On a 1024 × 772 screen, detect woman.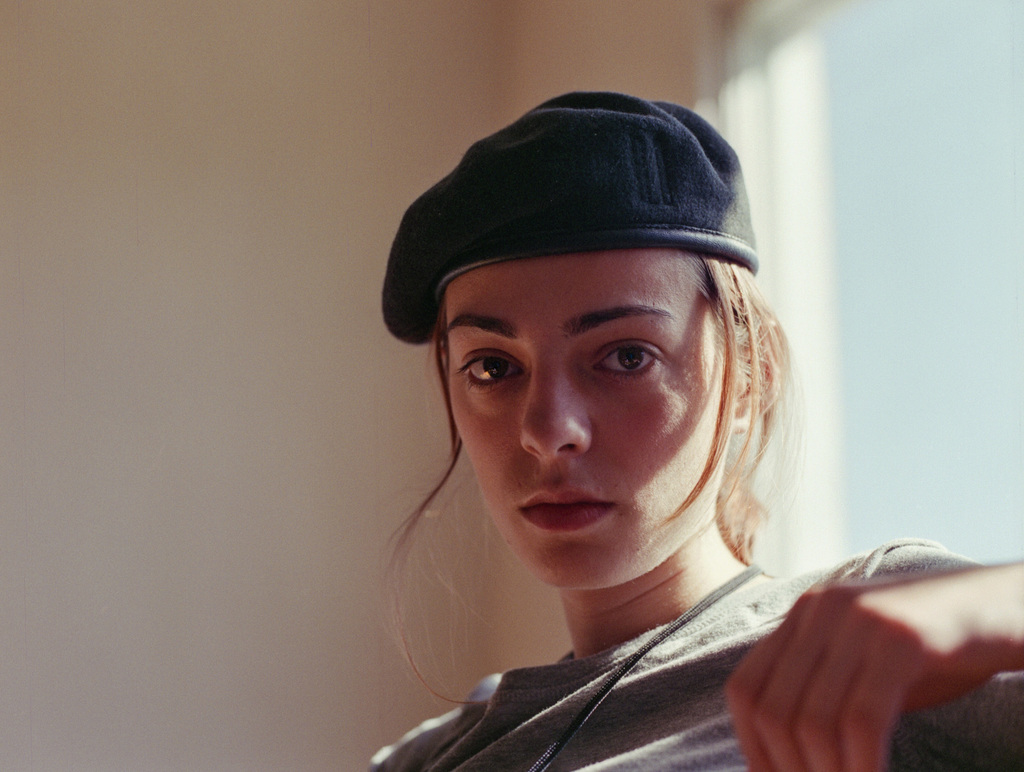
<bbox>339, 77, 1023, 771</bbox>.
